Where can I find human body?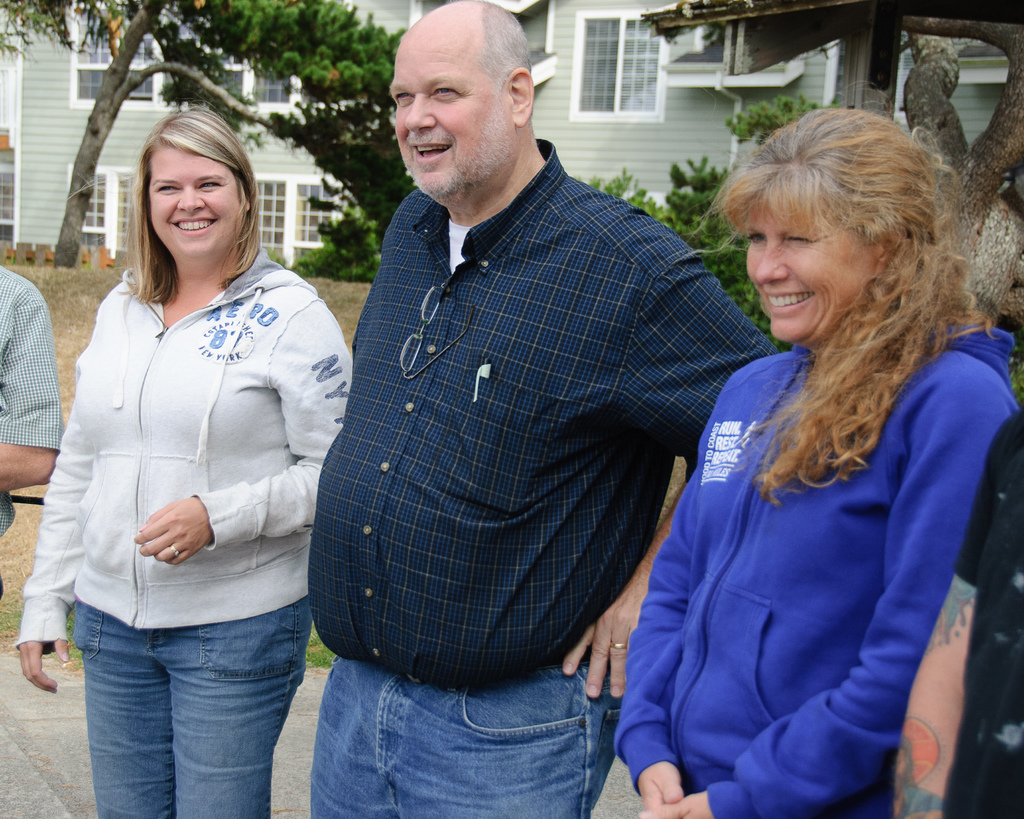
You can find it at <region>605, 104, 1019, 818</region>.
